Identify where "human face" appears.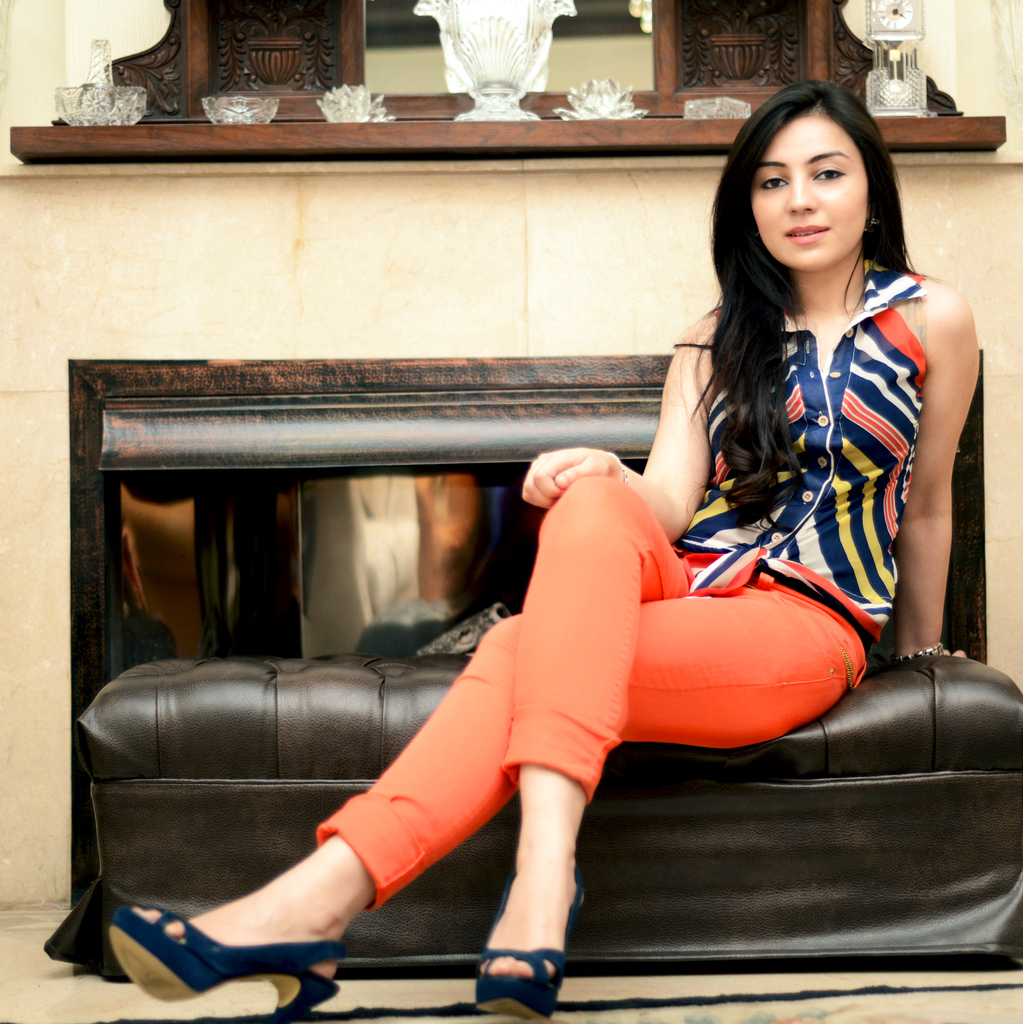
Appears at Rect(751, 116, 868, 271).
